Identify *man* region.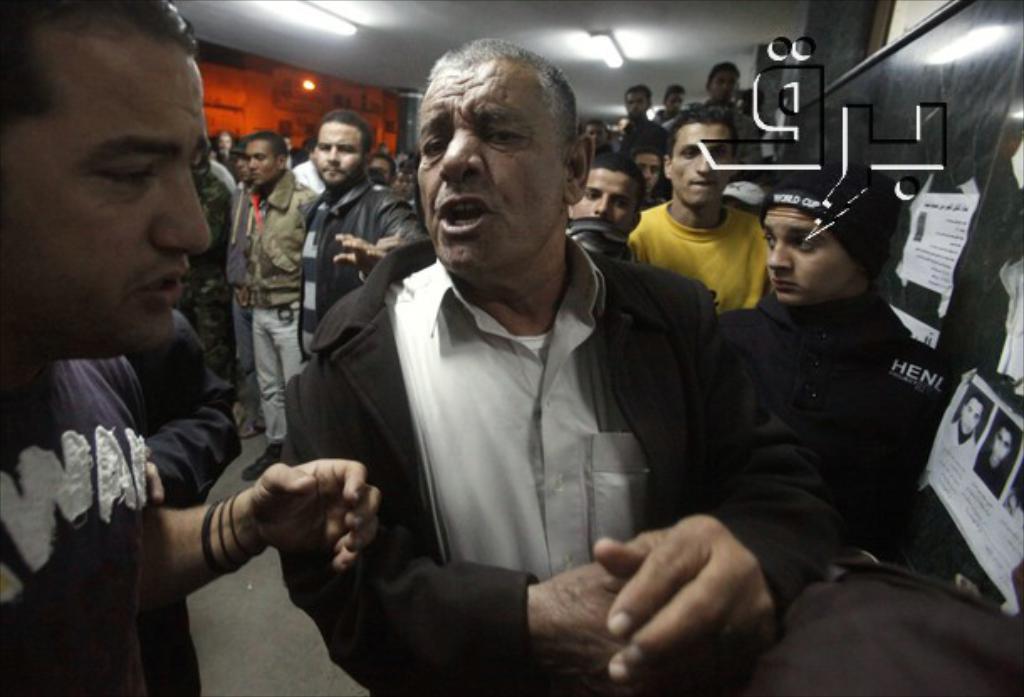
Region: 611 86 670 149.
